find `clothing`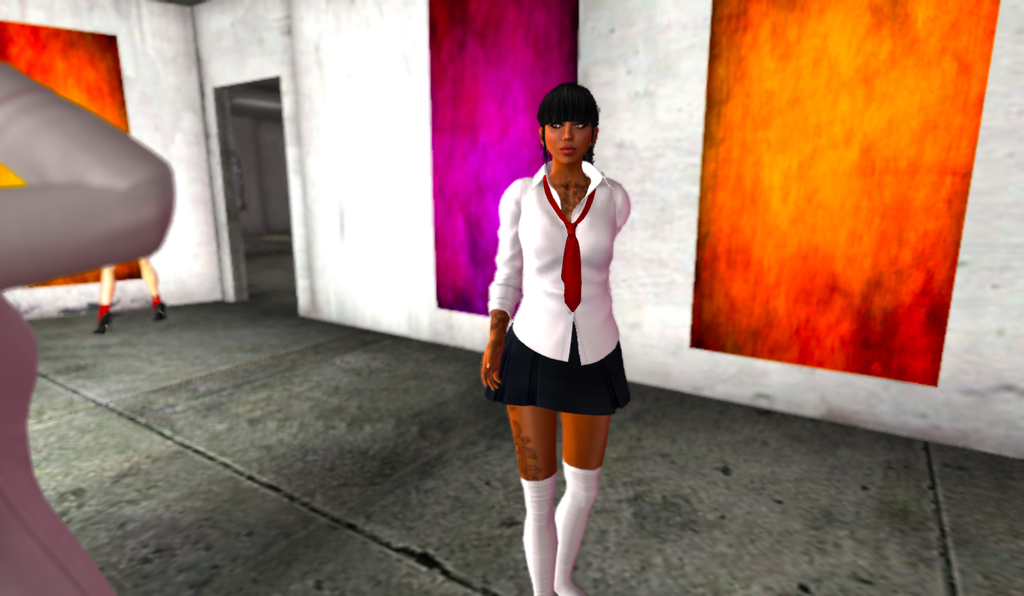
<bbox>489, 318, 631, 408</bbox>
